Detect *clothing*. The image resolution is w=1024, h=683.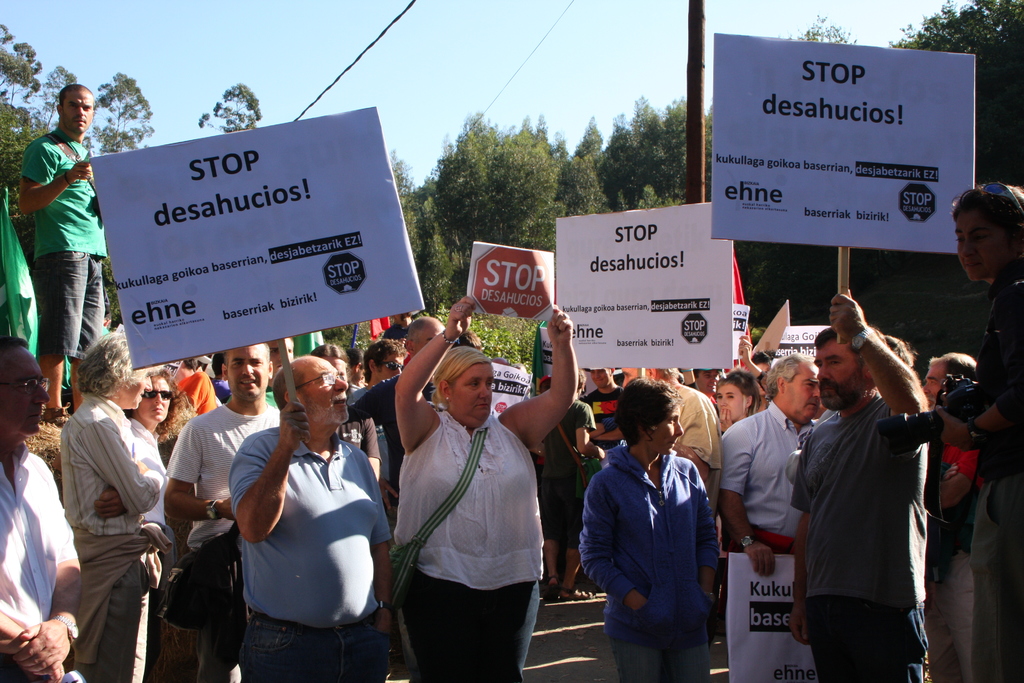
[167, 386, 275, 682].
